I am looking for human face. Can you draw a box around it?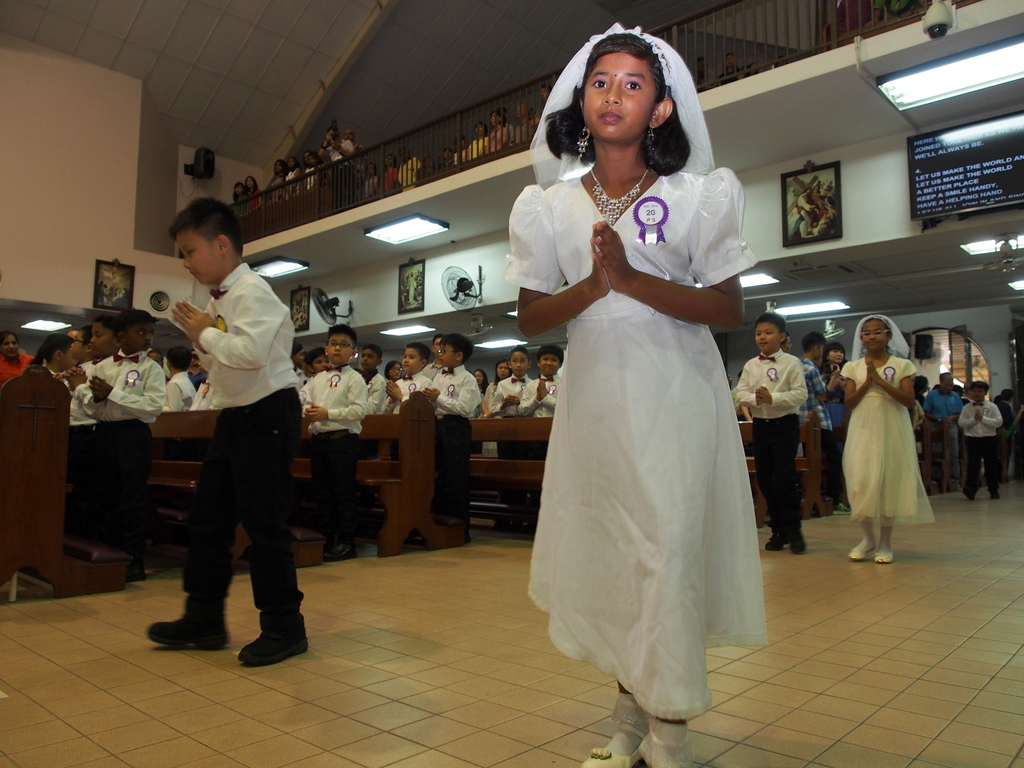
Sure, the bounding box is detection(394, 340, 419, 381).
